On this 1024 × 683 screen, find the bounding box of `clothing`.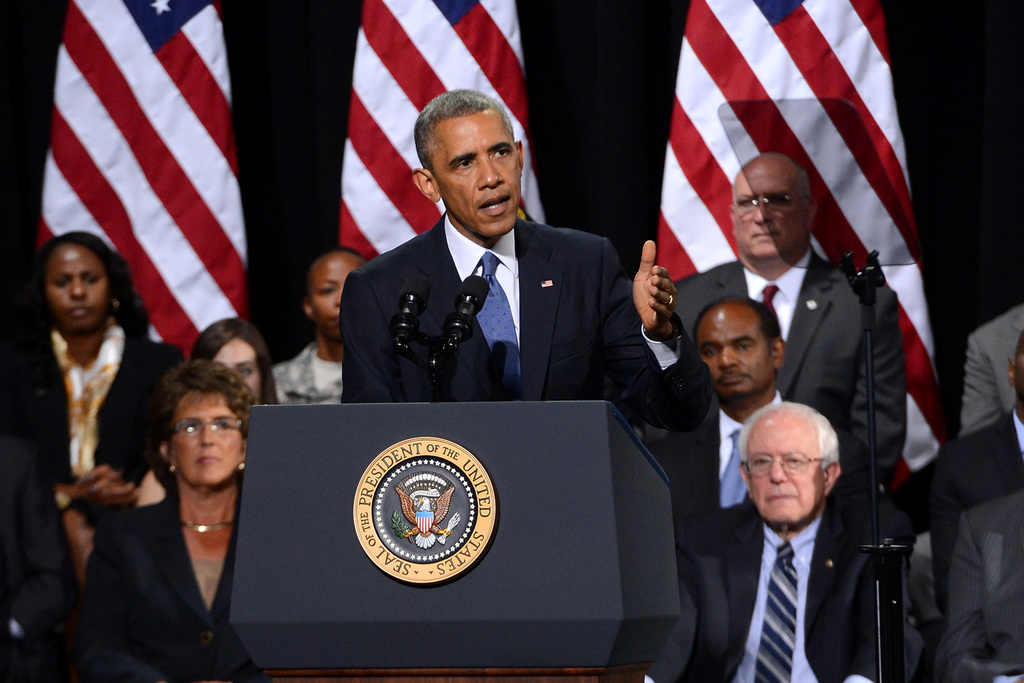
Bounding box: (x1=683, y1=497, x2=903, y2=682).
